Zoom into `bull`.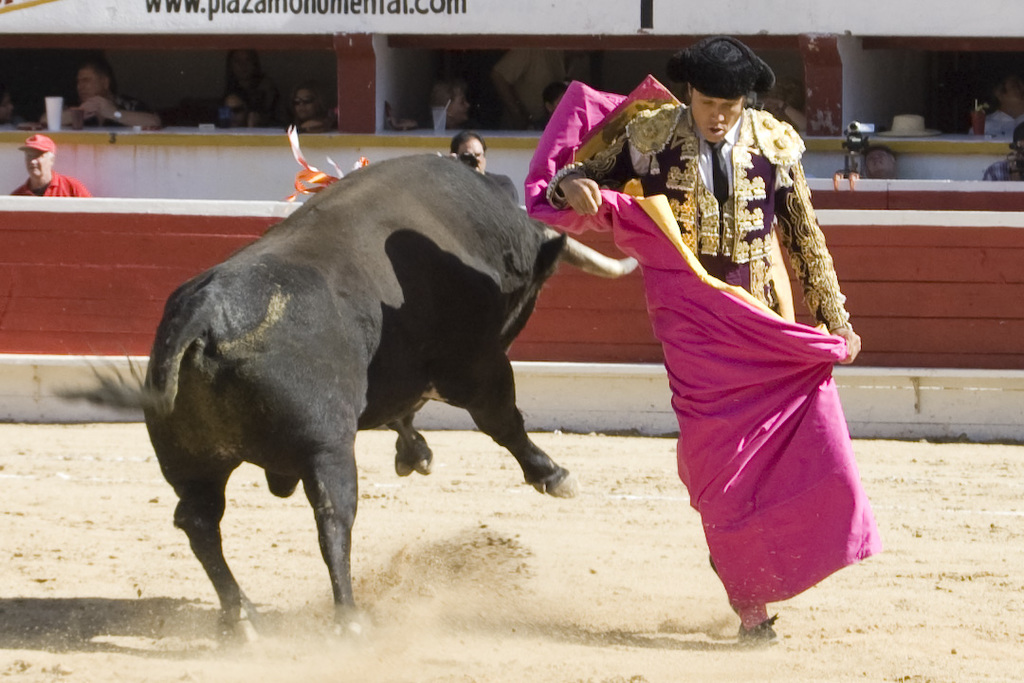
Zoom target: bbox(40, 152, 639, 650).
